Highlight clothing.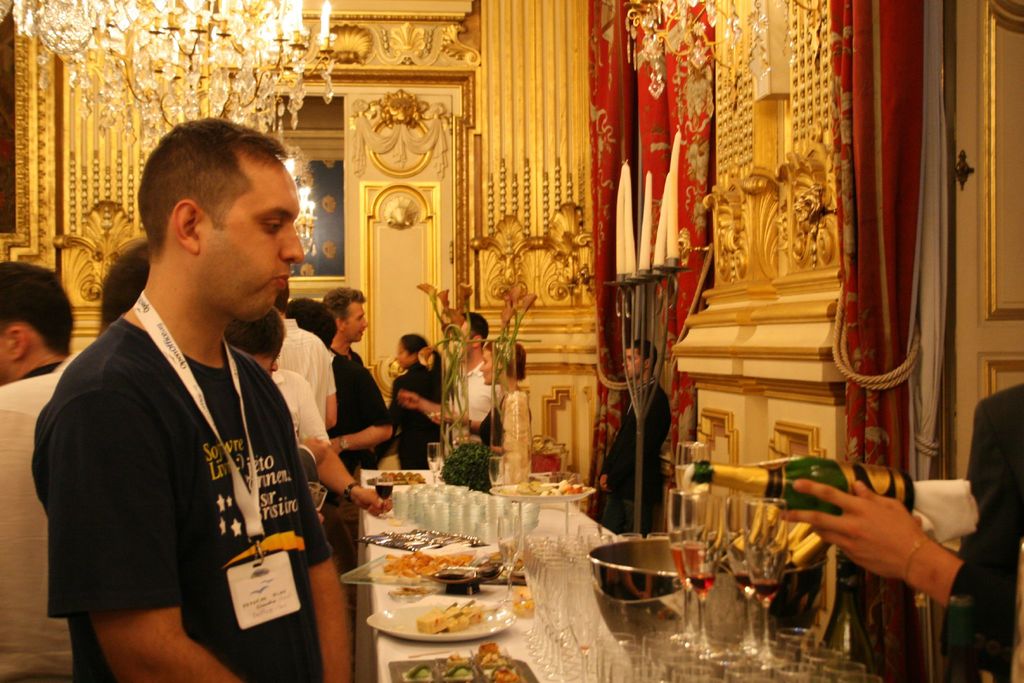
Highlighted region: BBox(482, 384, 533, 485).
